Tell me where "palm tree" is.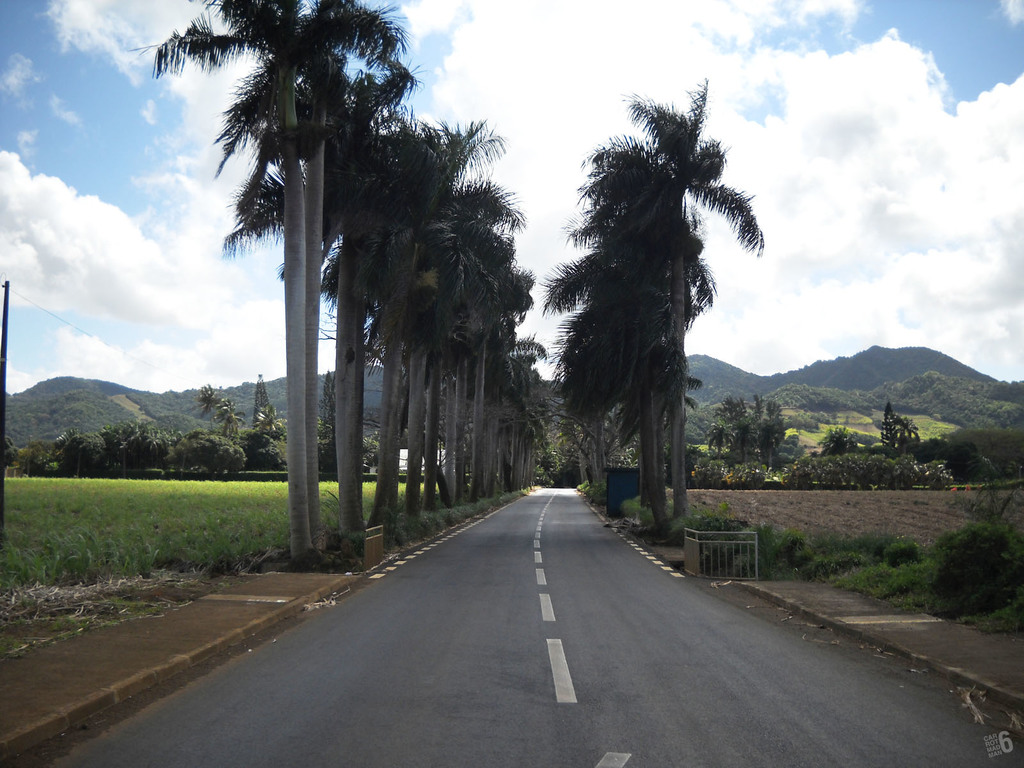
"palm tree" is at <box>374,207,487,470</box>.
